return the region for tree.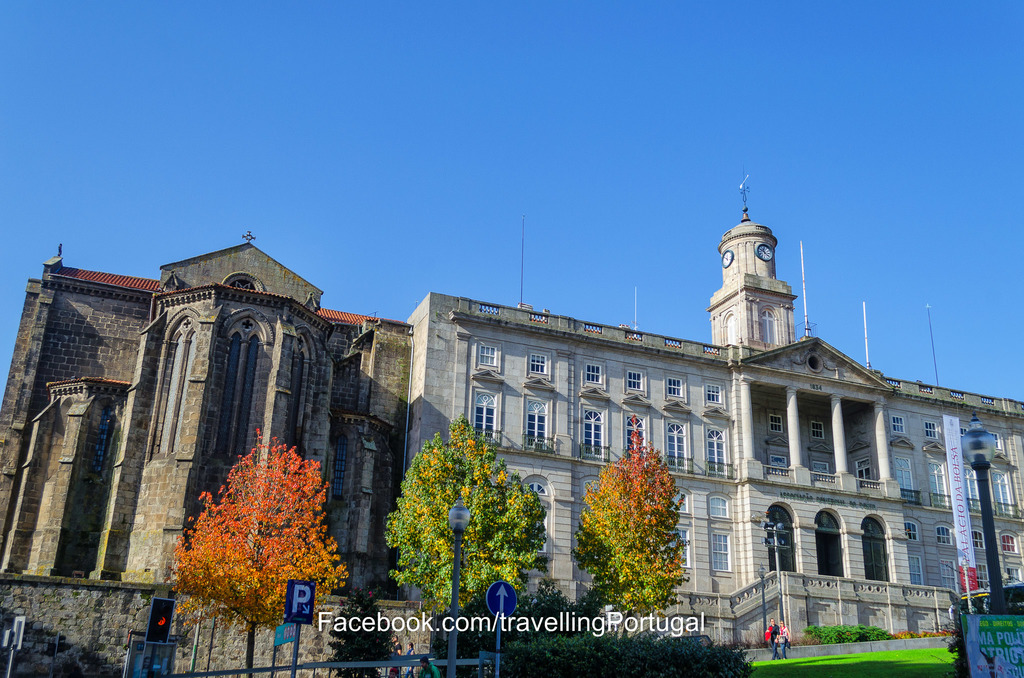
box=[163, 427, 334, 636].
